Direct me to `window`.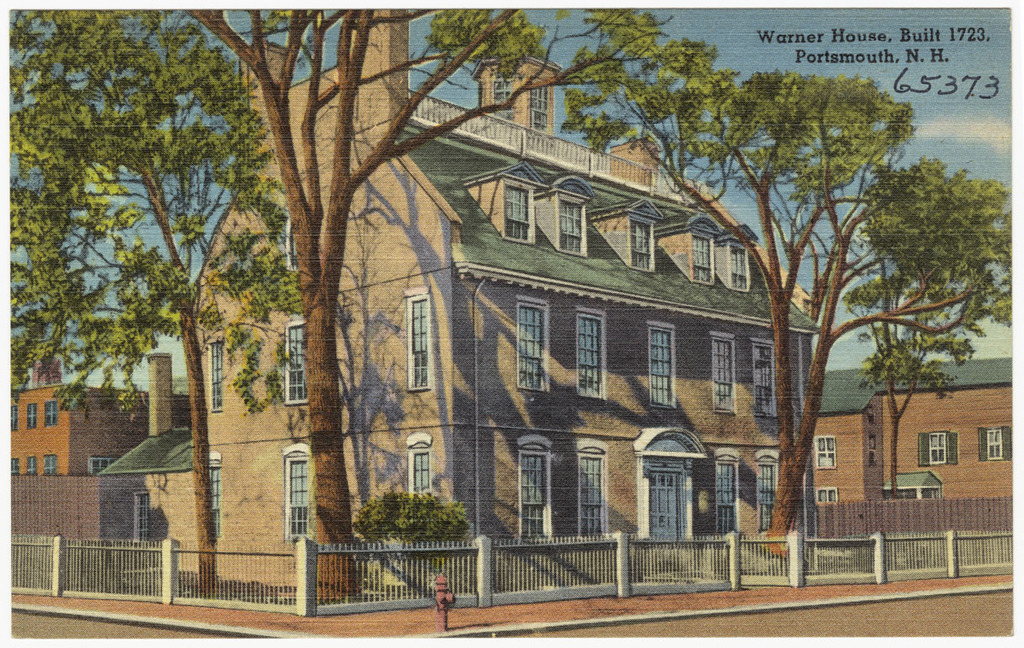
Direction: (975, 429, 1010, 457).
